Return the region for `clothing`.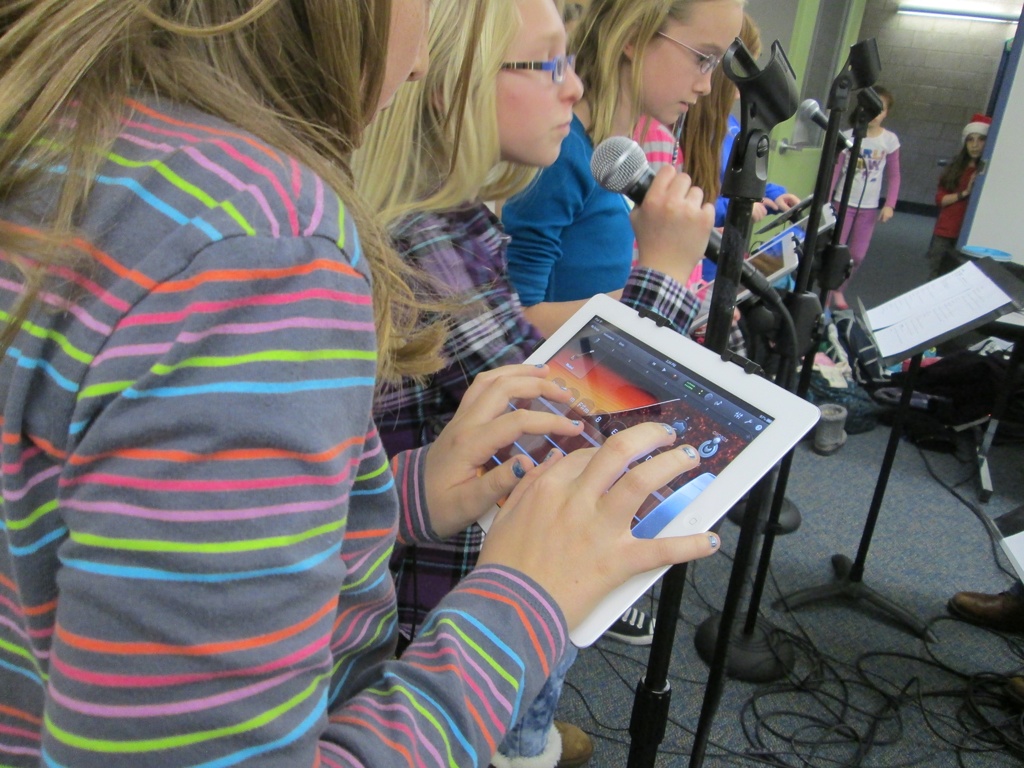
<box>704,129,783,224</box>.
